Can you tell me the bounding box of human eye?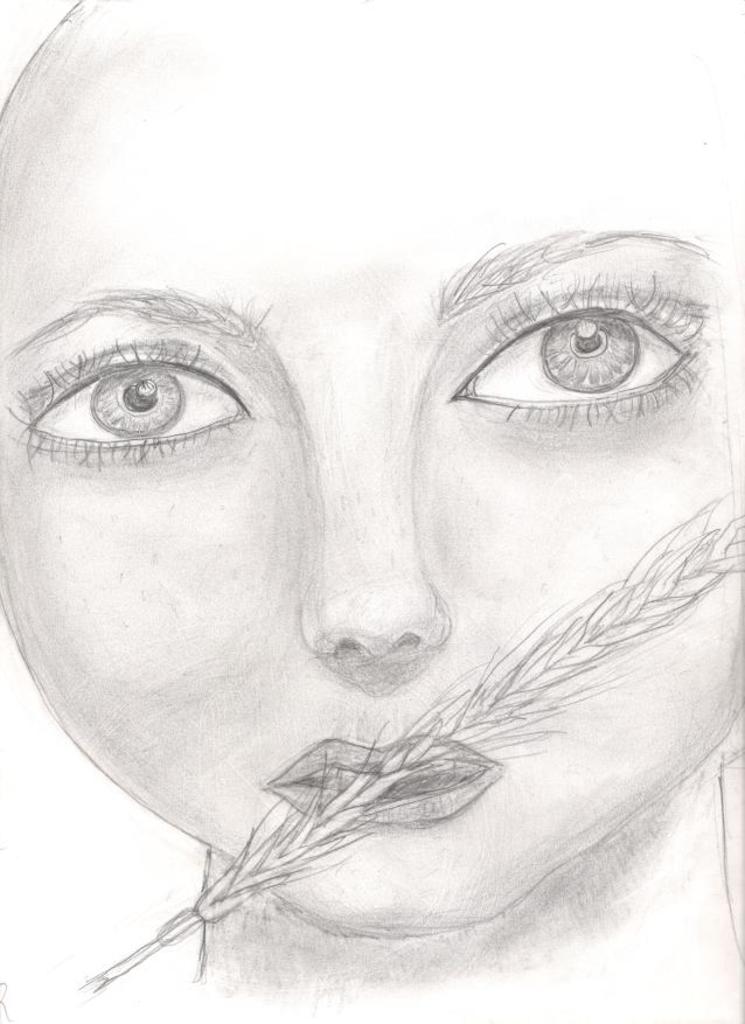
left=0, top=333, right=250, bottom=468.
